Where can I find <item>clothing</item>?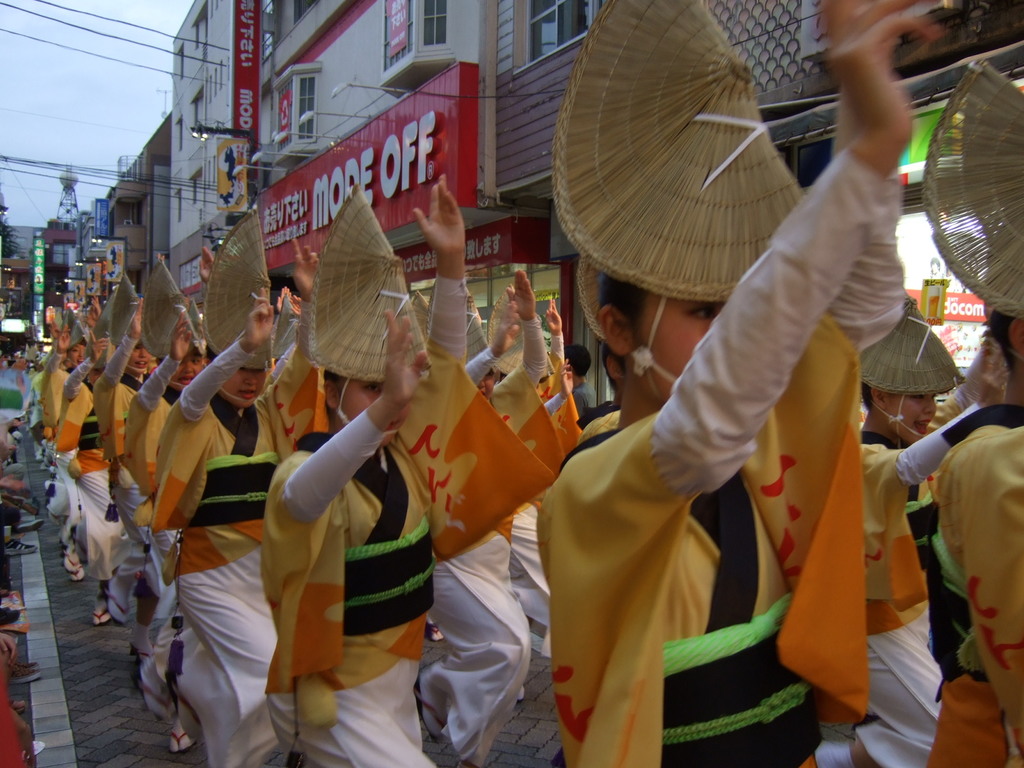
You can find it at crop(164, 326, 325, 767).
